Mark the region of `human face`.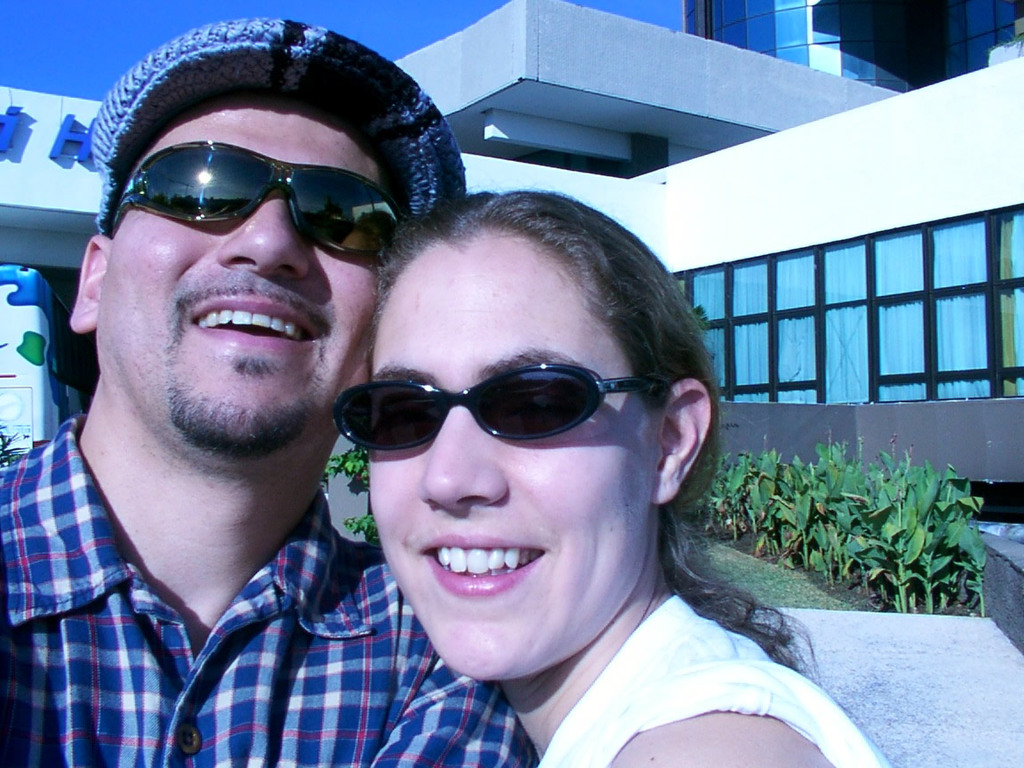
Region: bbox(370, 239, 649, 683).
